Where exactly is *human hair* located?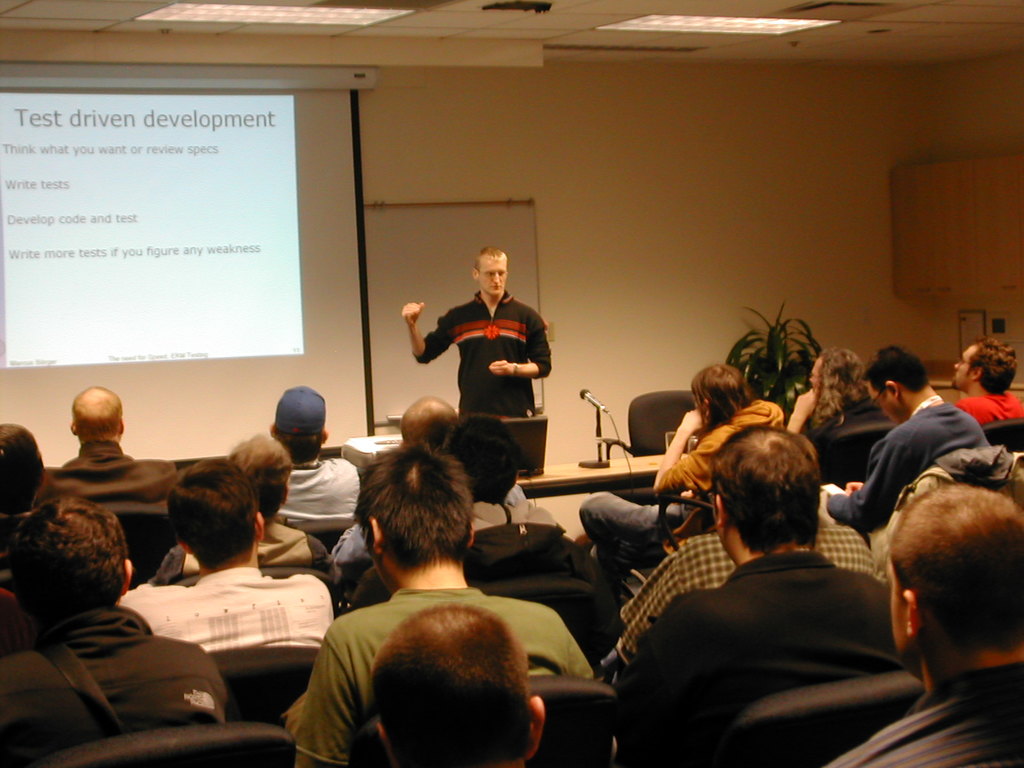
Its bounding box is locate(165, 456, 263, 564).
